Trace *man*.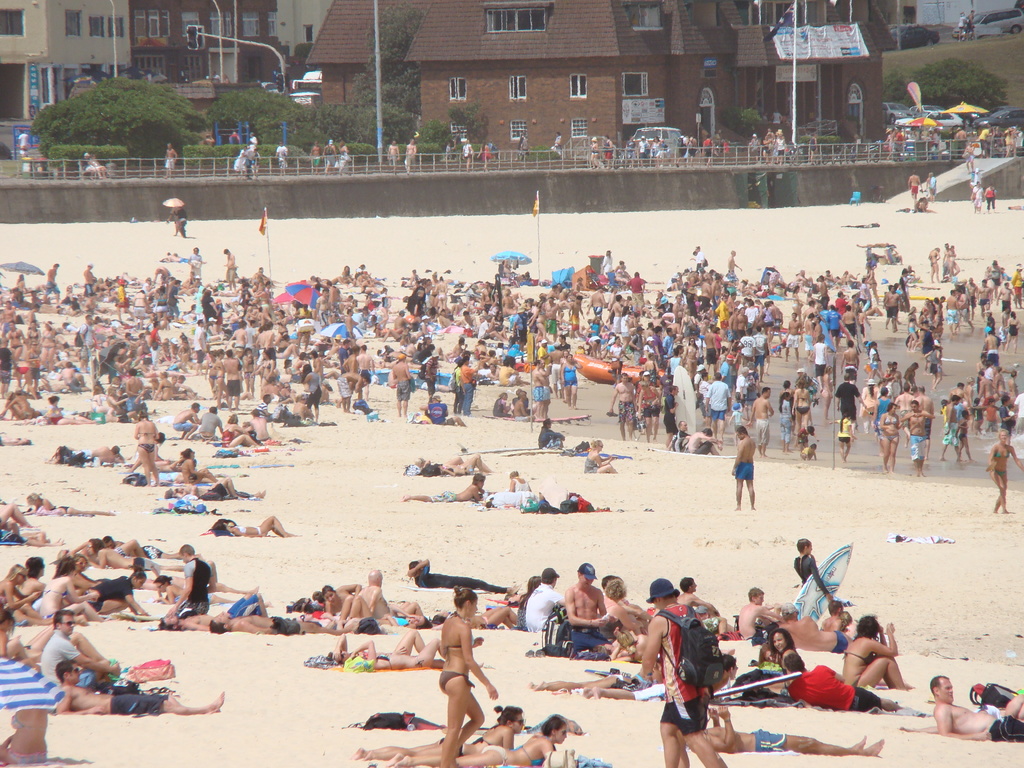
Traced to [771, 301, 781, 339].
